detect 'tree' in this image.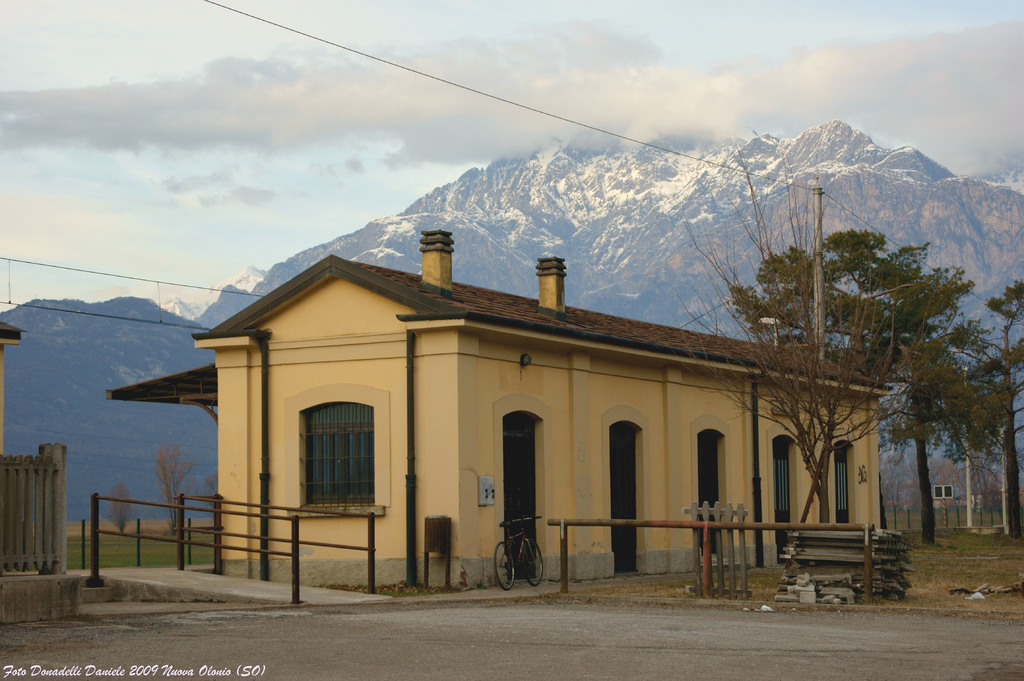
Detection: (x1=949, y1=281, x2=1023, y2=531).
